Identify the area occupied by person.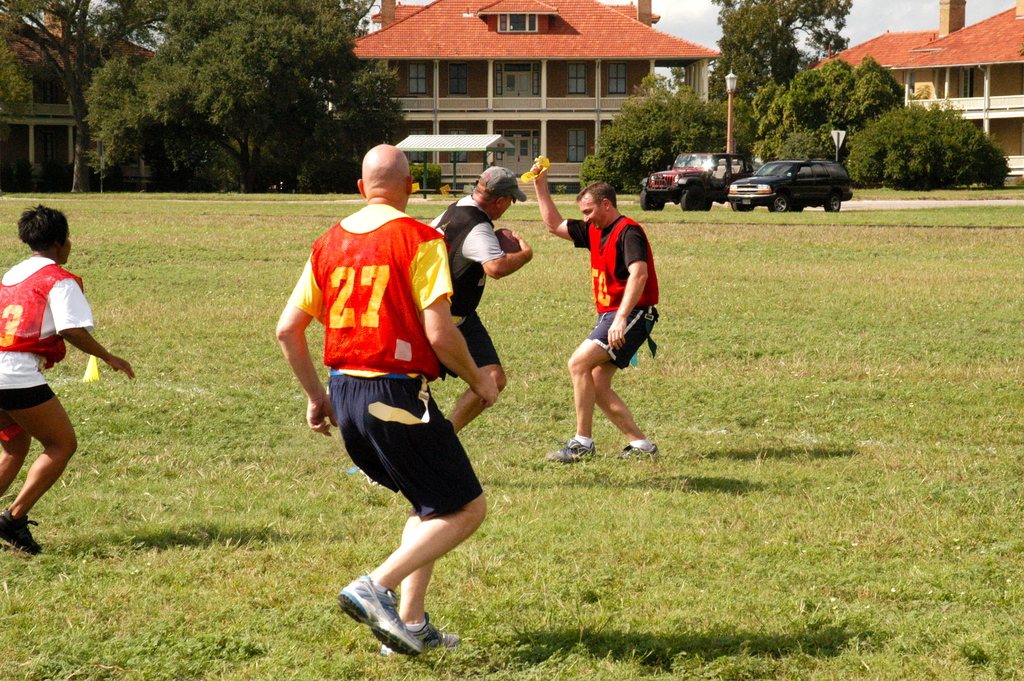
Area: region(533, 155, 664, 461).
